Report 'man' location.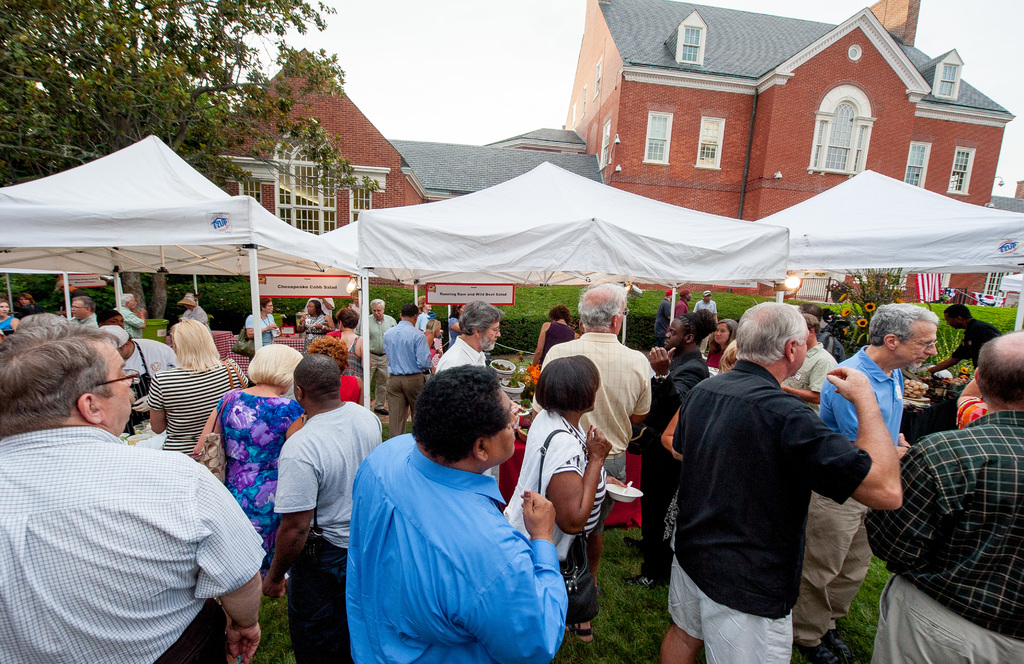
Report: (left=6, top=292, right=253, bottom=647).
